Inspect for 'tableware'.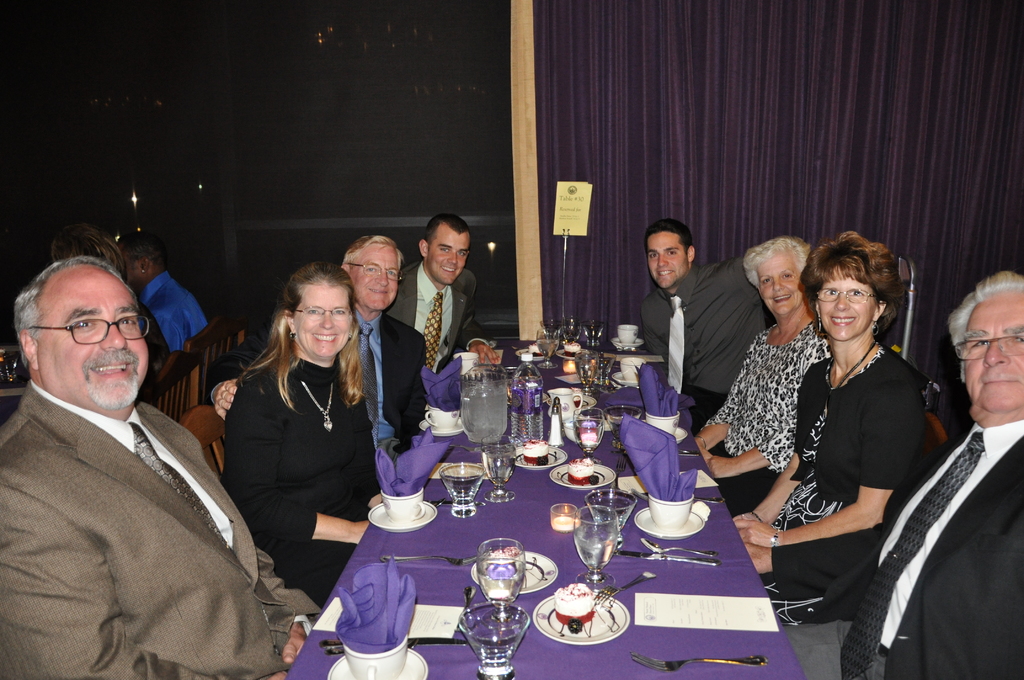
Inspection: <region>539, 330, 560, 367</region>.
